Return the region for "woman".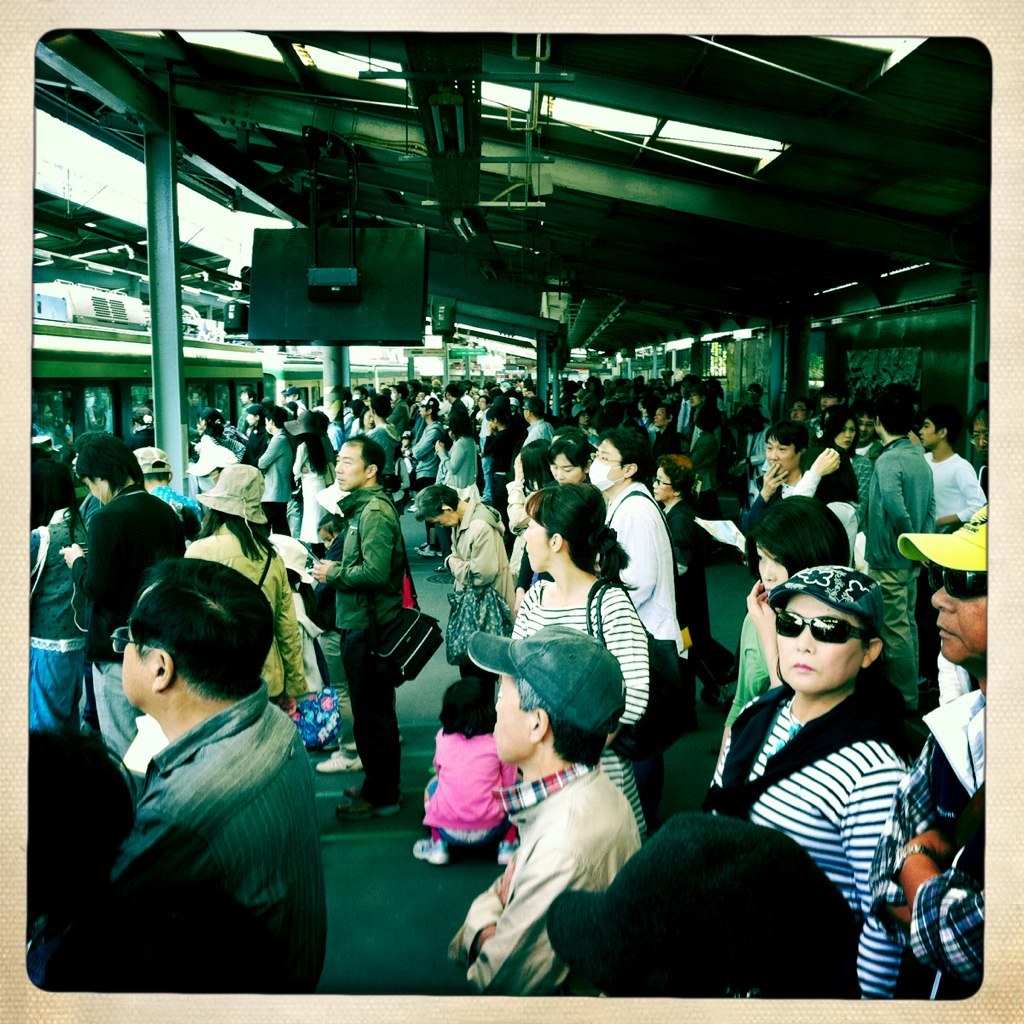
<bbox>661, 525, 960, 1002</bbox>.
